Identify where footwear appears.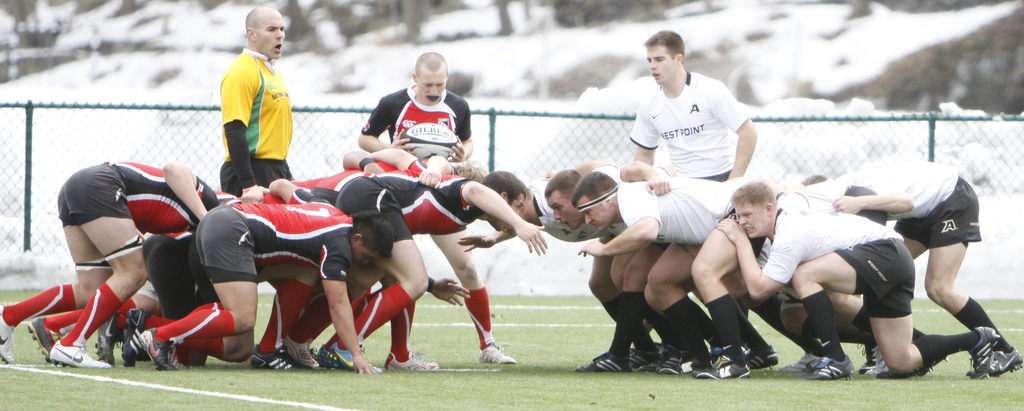
Appears at box=[99, 317, 114, 367].
